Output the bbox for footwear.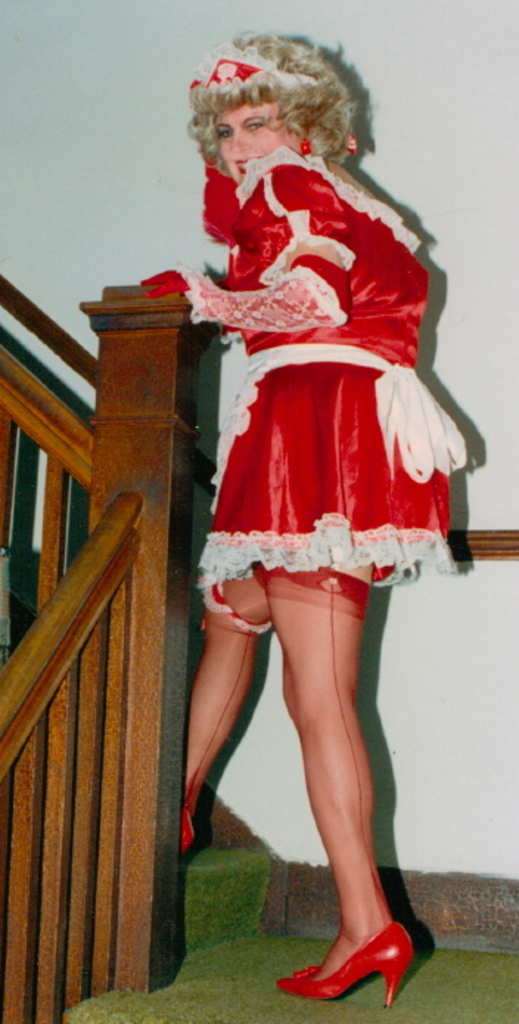
pyautogui.locateOnScreen(270, 913, 423, 1012).
